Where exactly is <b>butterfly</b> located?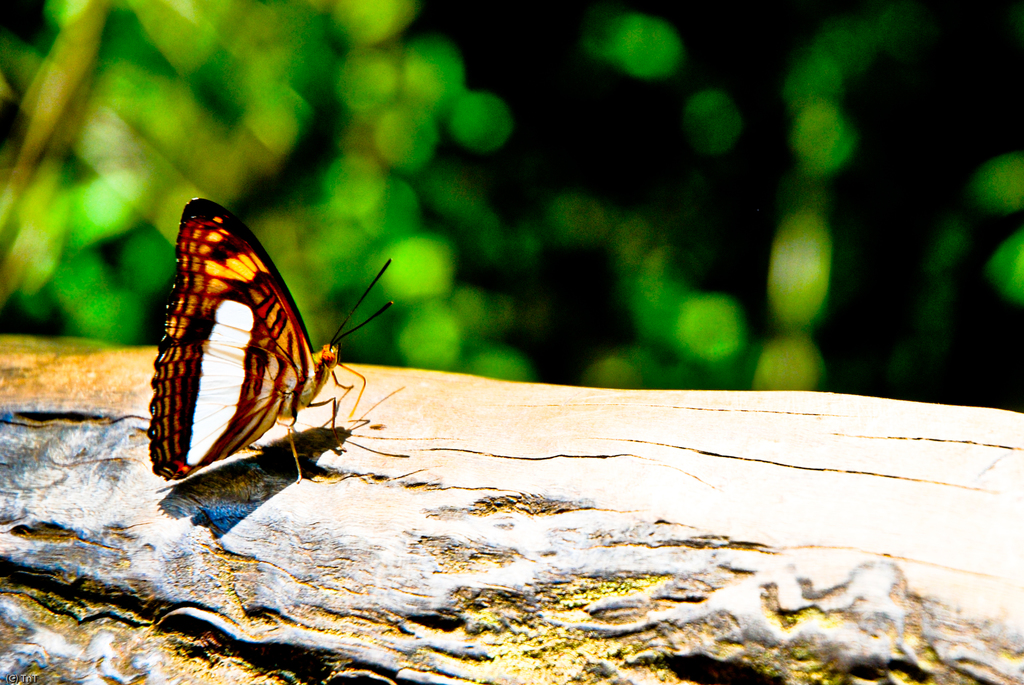
Its bounding box is (143,196,396,486).
